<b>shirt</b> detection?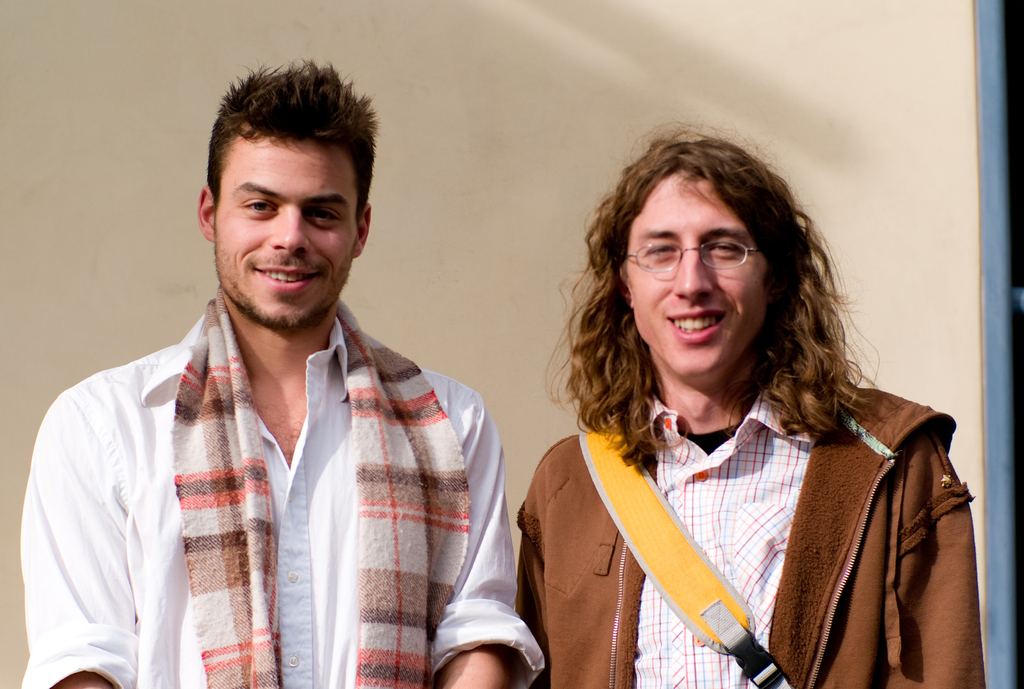
(17, 304, 545, 688)
